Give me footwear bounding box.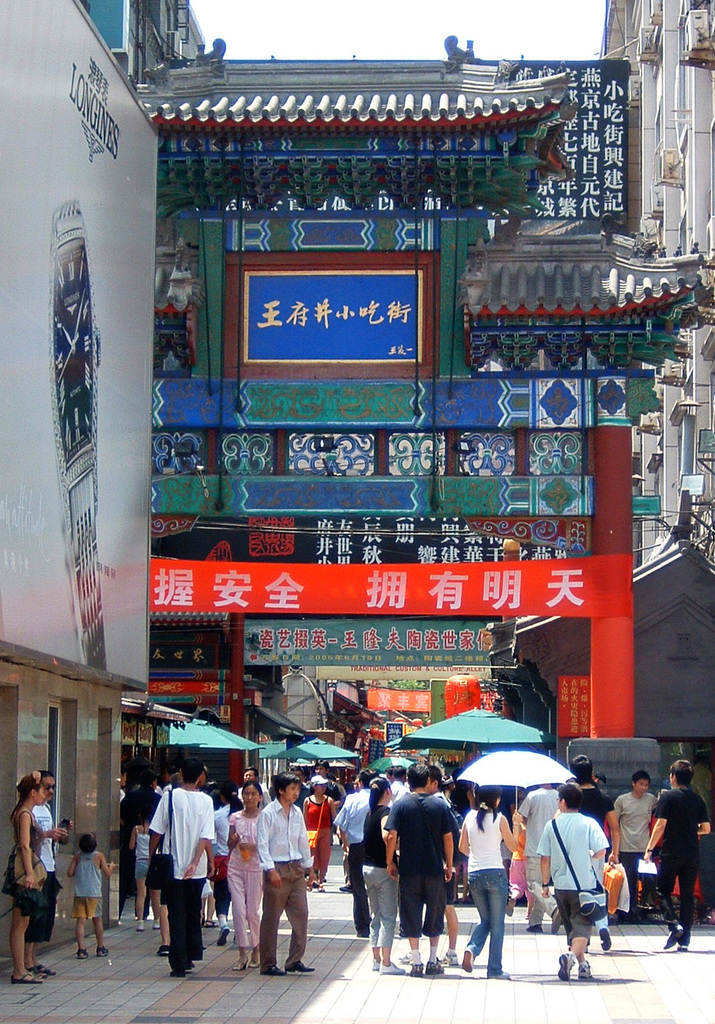
(left=528, top=926, right=542, bottom=935).
